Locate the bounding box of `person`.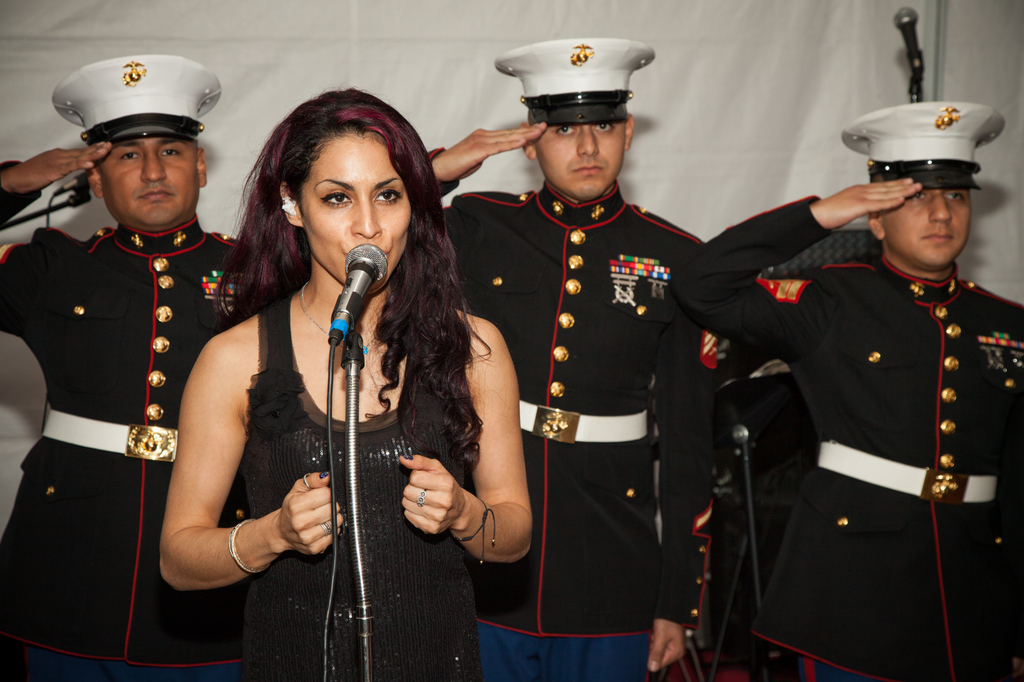
Bounding box: bbox=(161, 77, 538, 679).
